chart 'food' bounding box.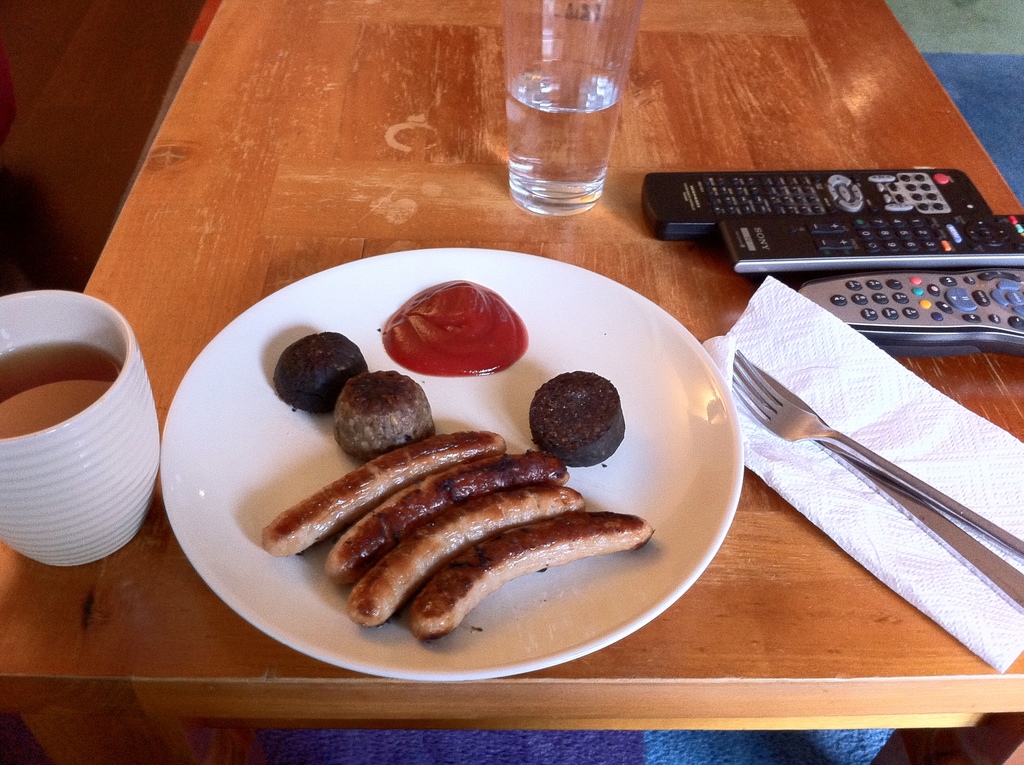
Charted: rect(532, 367, 628, 467).
